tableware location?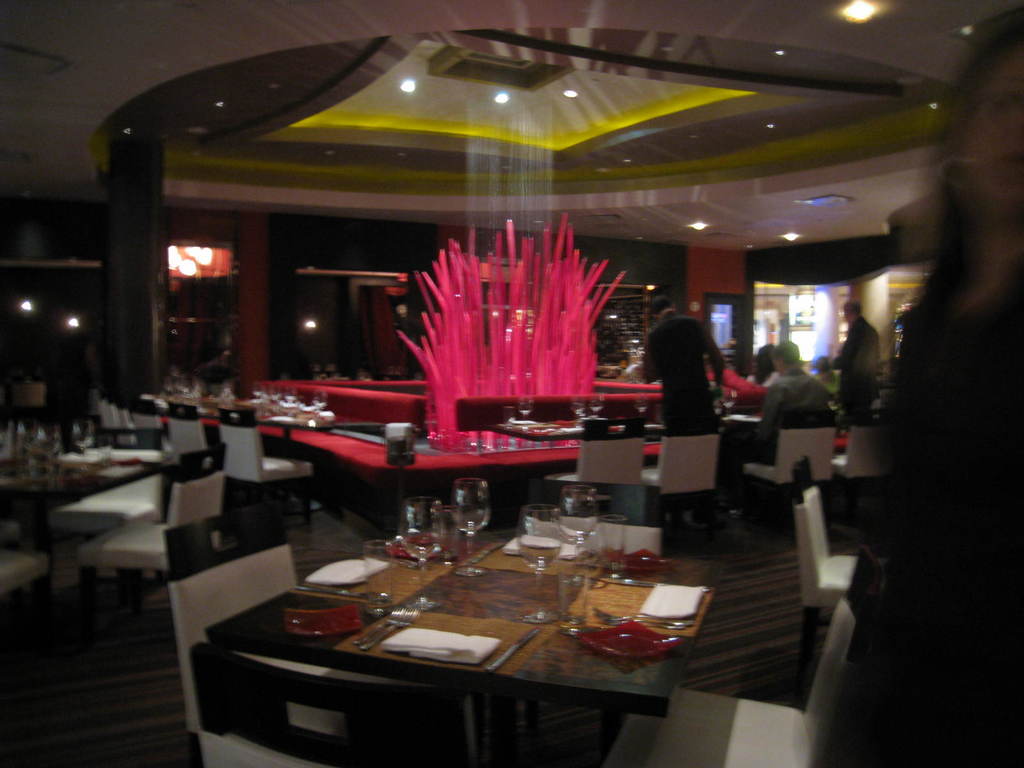
bbox(592, 603, 687, 628)
